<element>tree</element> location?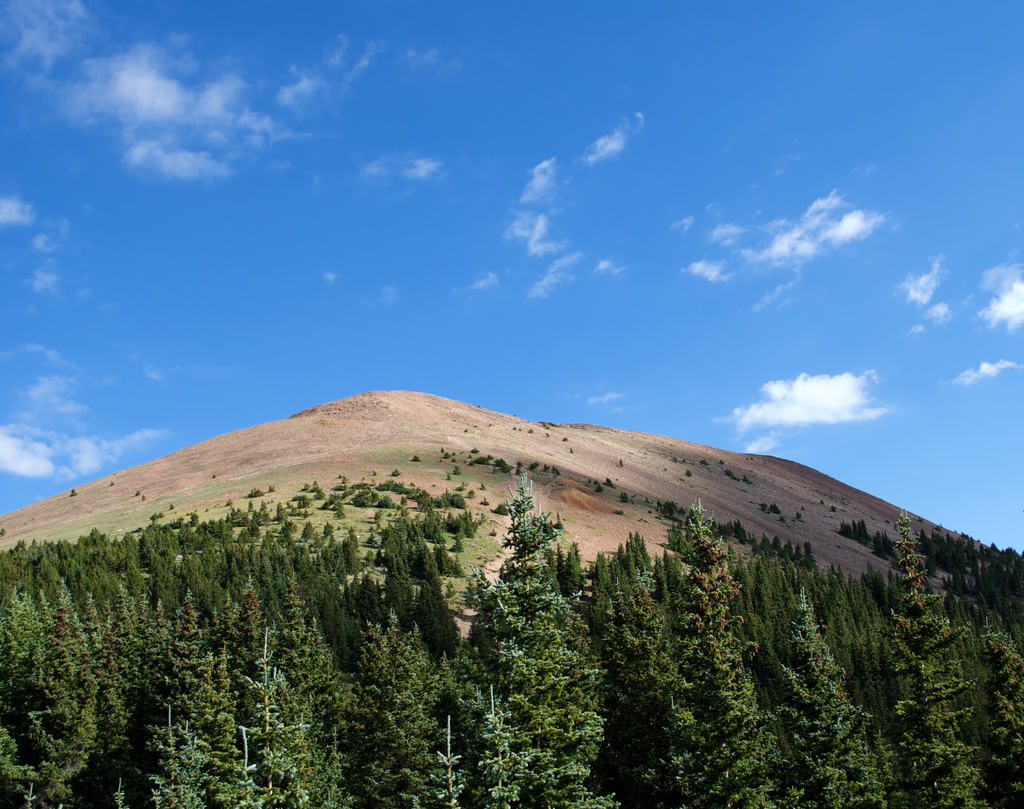
195/518/229/546
